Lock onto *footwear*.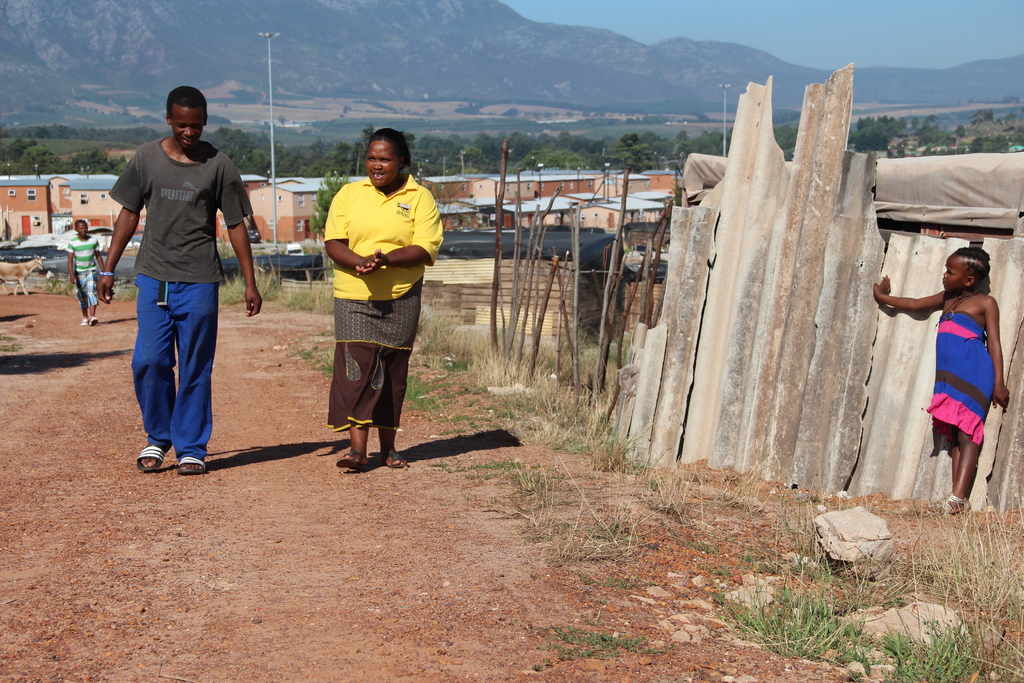
Locked: 330,414,398,476.
